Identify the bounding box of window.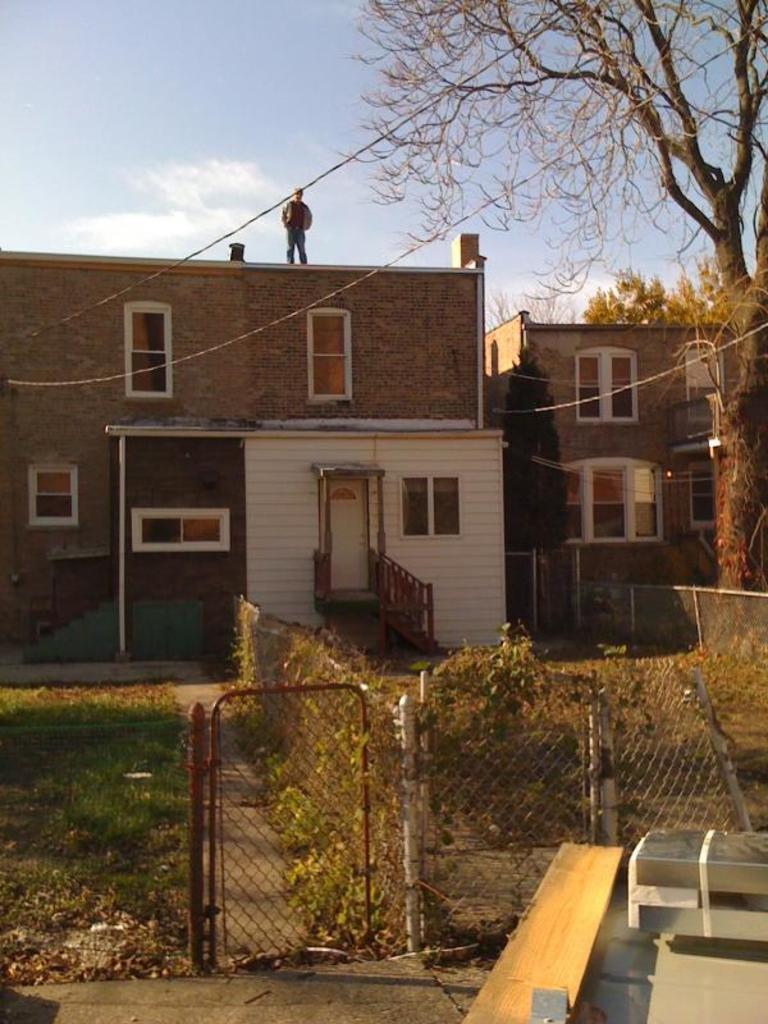
left=556, top=466, right=663, bottom=547.
